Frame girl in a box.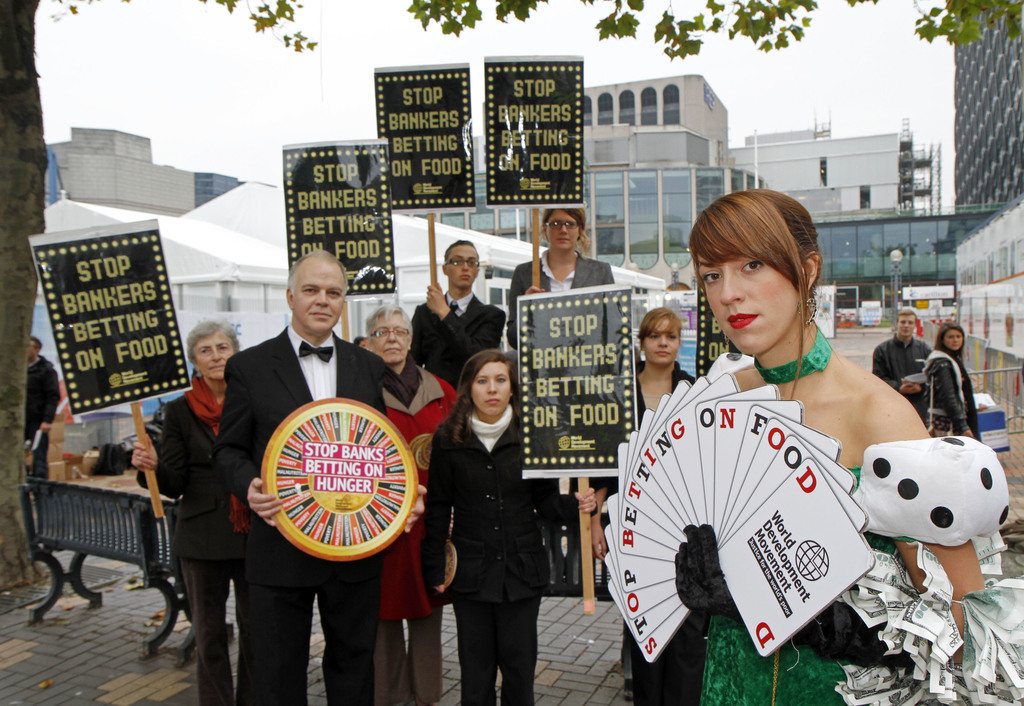
region(922, 323, 983, 442).
